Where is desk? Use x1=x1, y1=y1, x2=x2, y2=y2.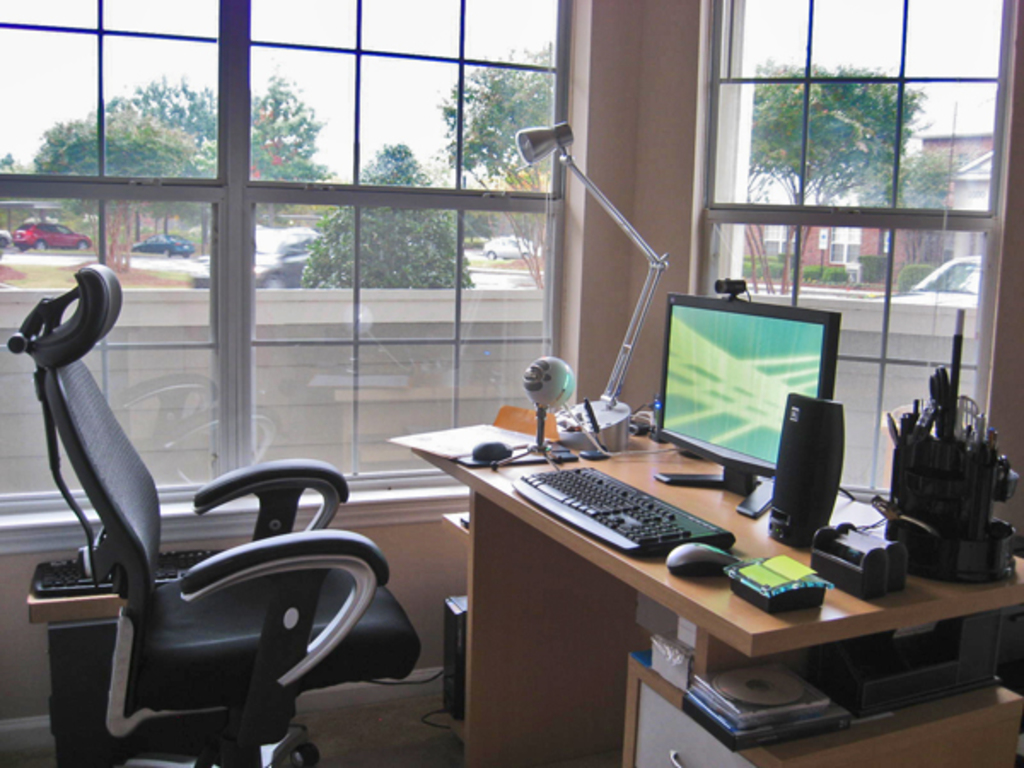
x1=399, y1=410, x2=1004, y2=748.
